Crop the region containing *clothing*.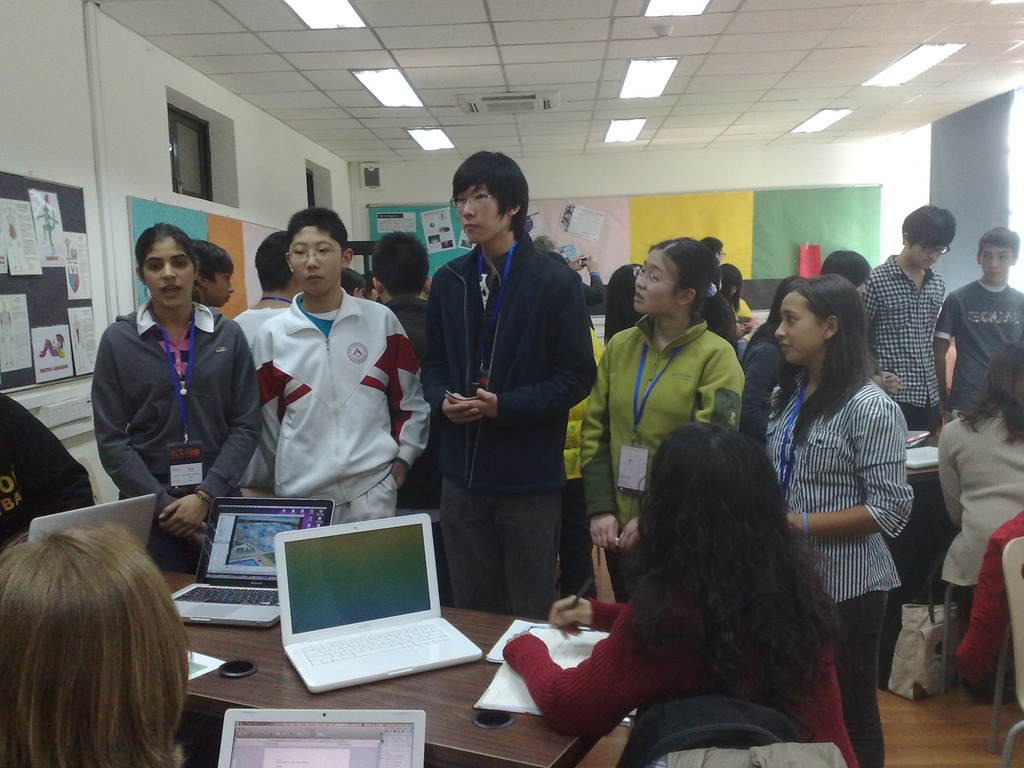
Crop region: (505, 566, 862, 767).
